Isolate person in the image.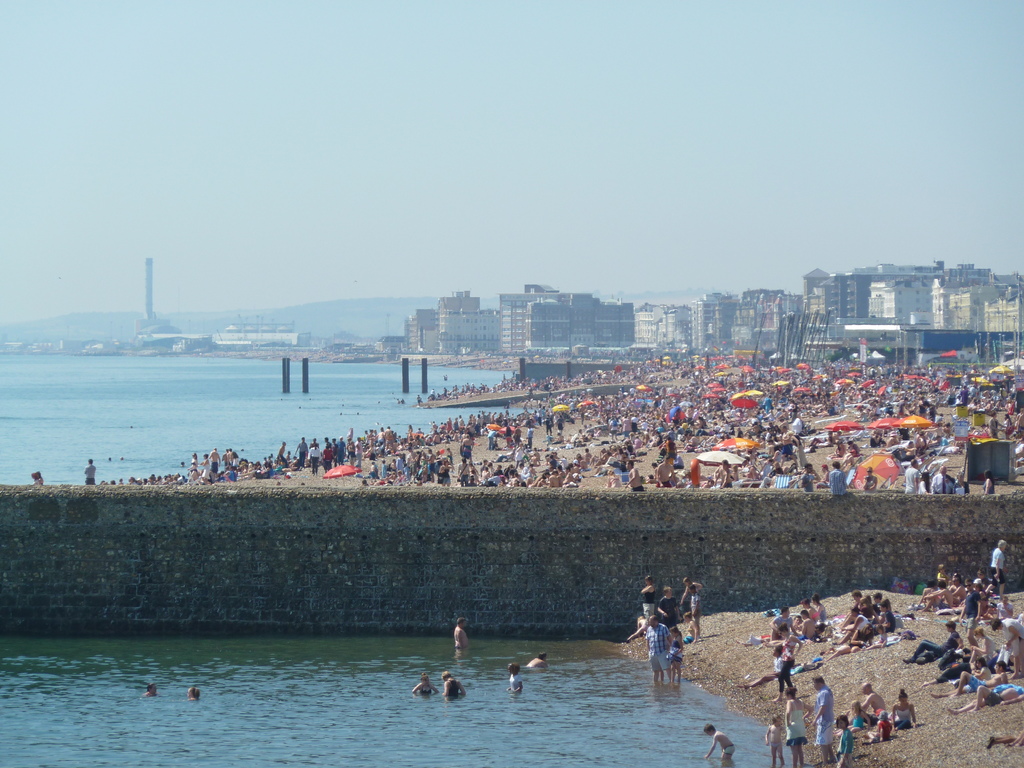
Isolated region: detection(454, 616, 468, 648).
